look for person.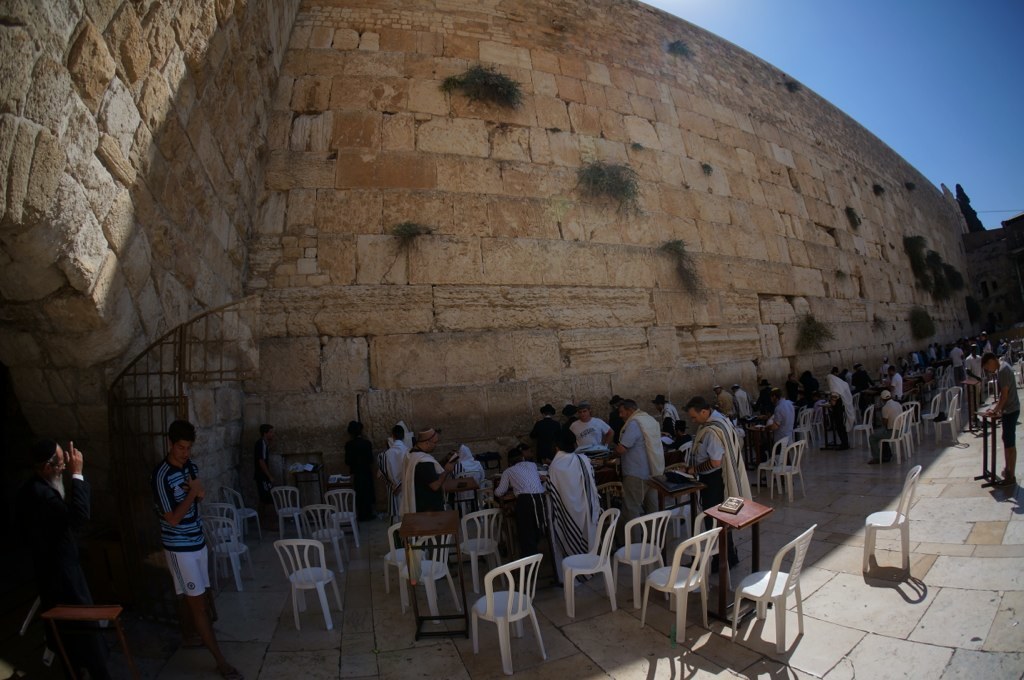
Found: x1=980, y1=351, x2=1022, y2=494.
